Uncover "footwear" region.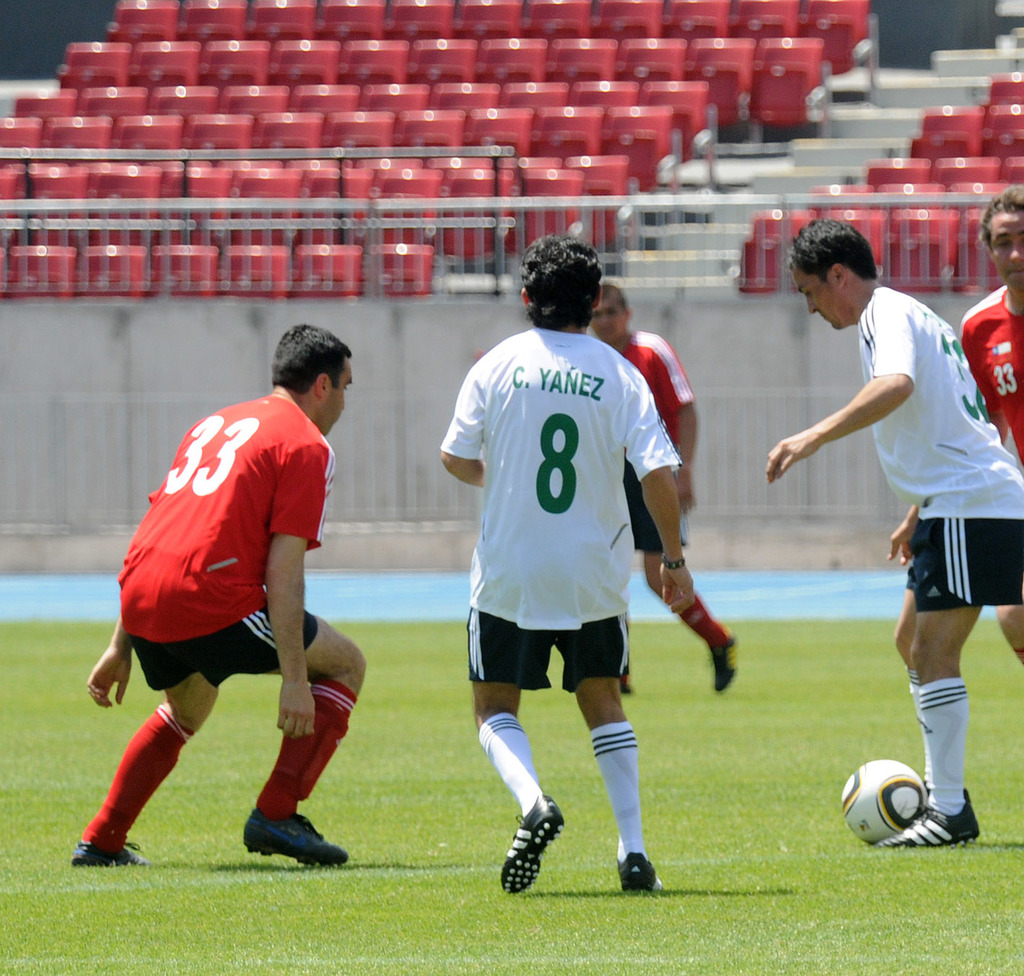
Uncovered: (left=608, top=848, right=677, bottom=900).
